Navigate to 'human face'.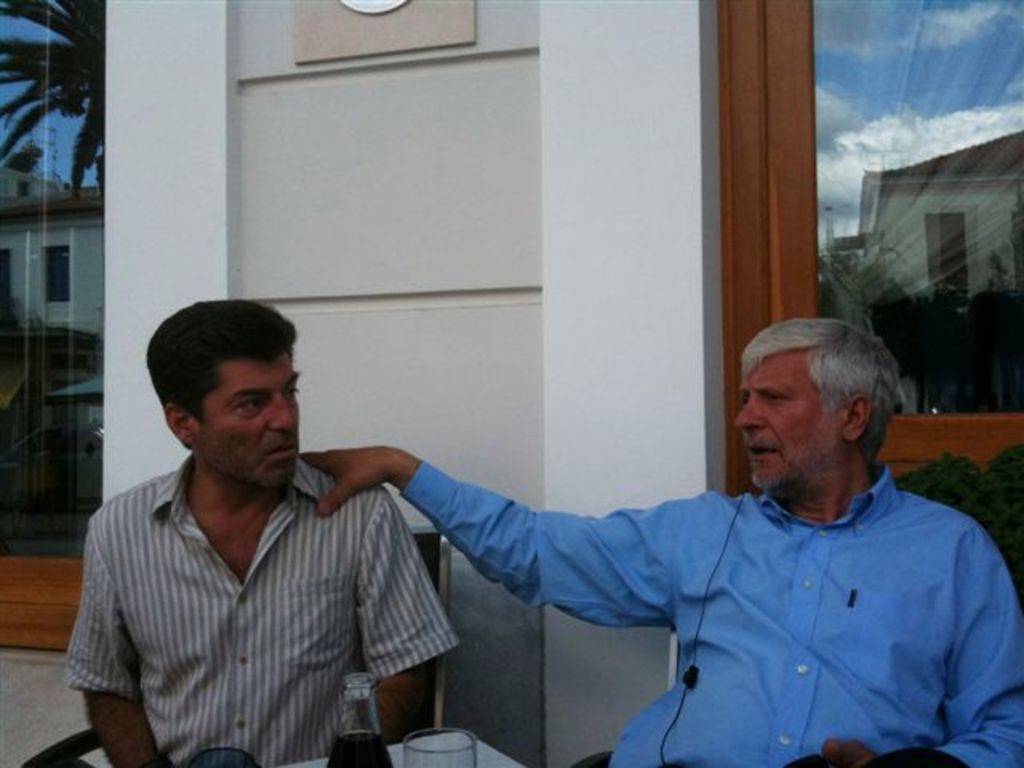
Navigation target: x1=734 y1=350 x2=848 y2=490.
